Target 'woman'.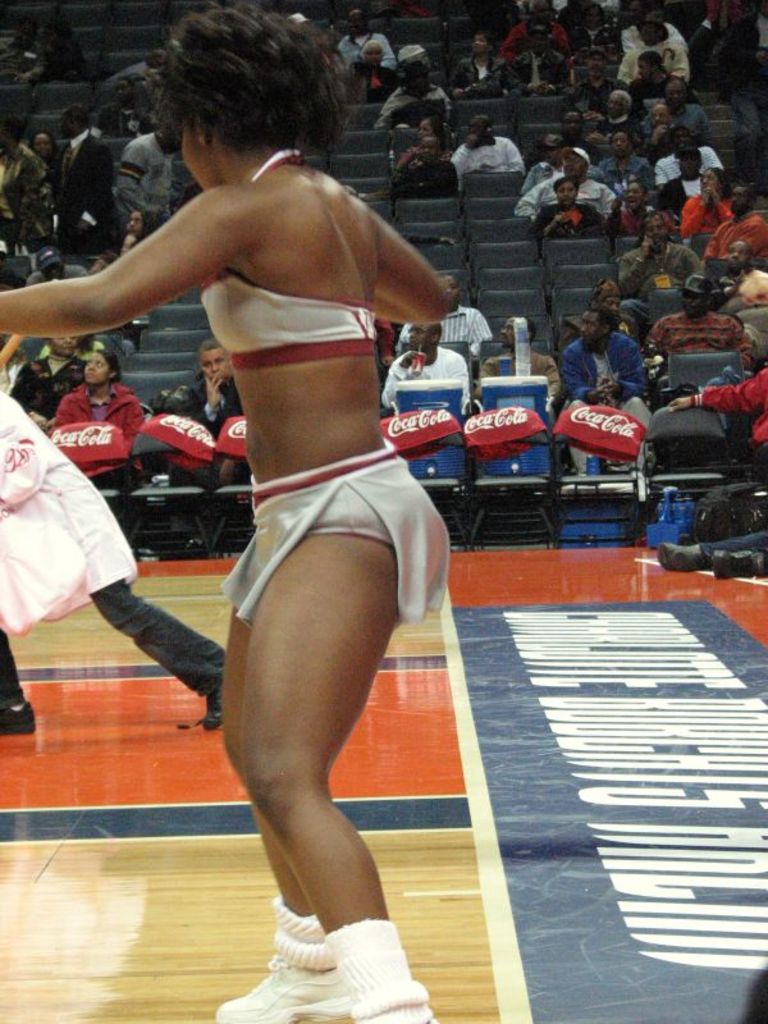
Target region: Rect(603, 137, 655, 187).
